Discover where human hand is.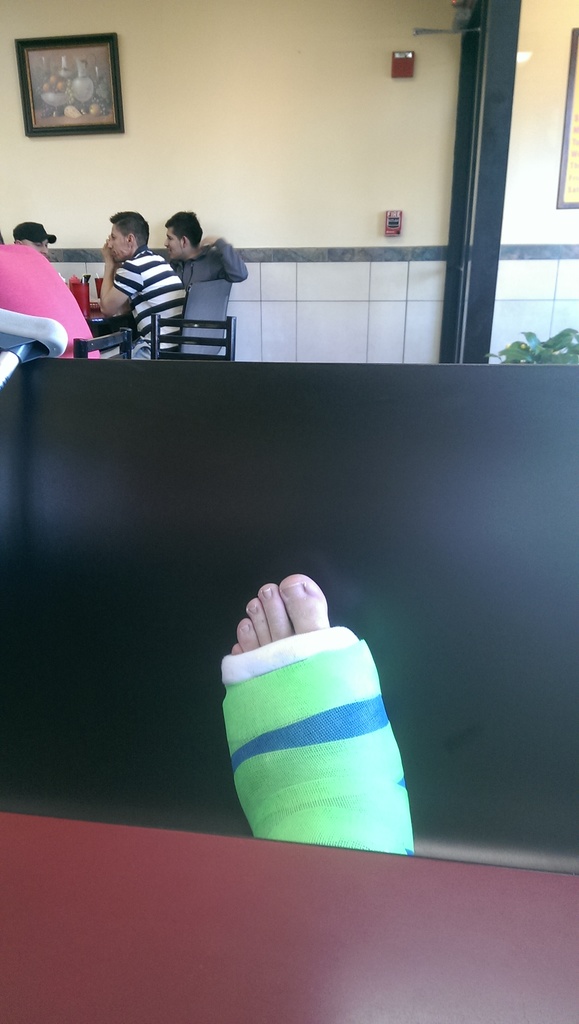
Discovered at [x1=101, y1=243, x2=115, y2=260].
